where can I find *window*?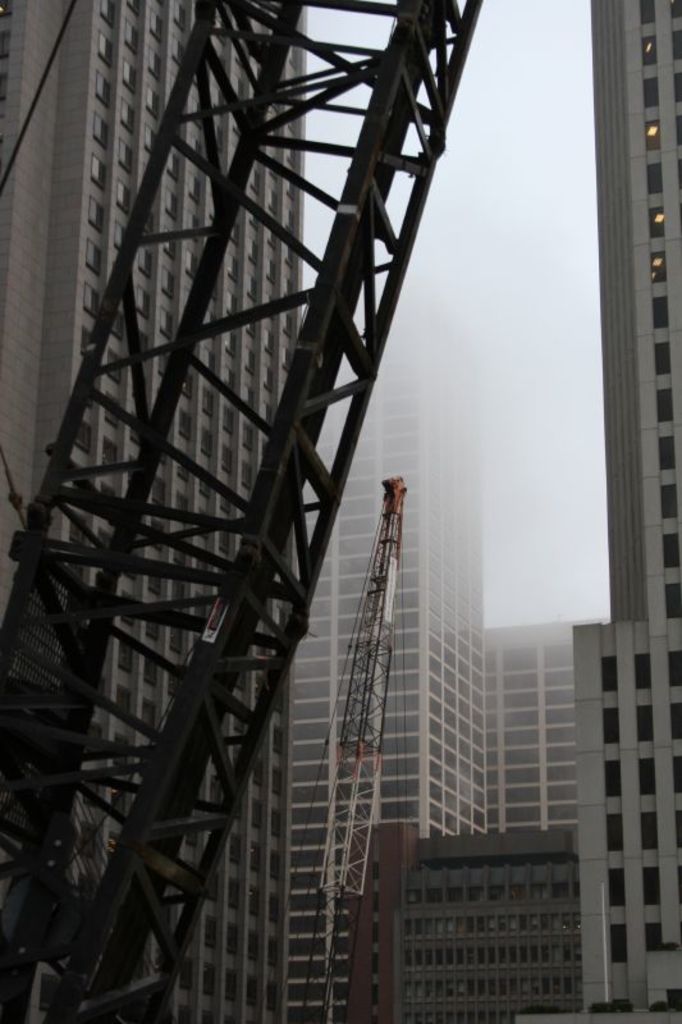
You can find it at 541,671,575,687.
